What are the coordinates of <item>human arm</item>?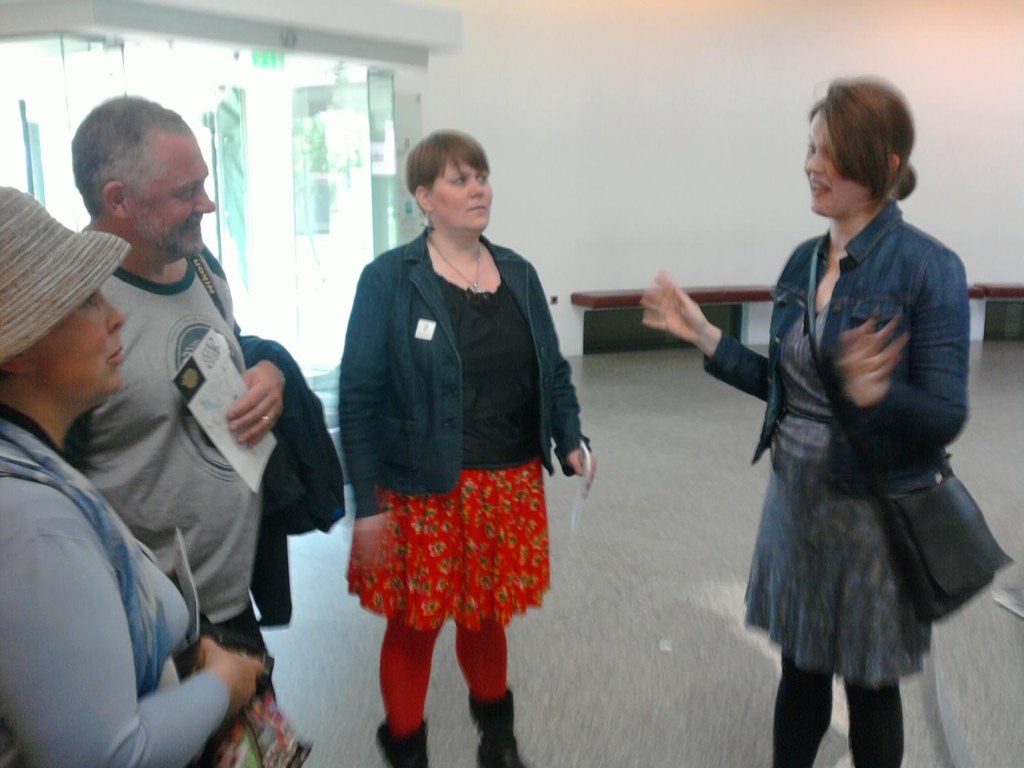
left=627, top=246, right=797, bottom=405.
